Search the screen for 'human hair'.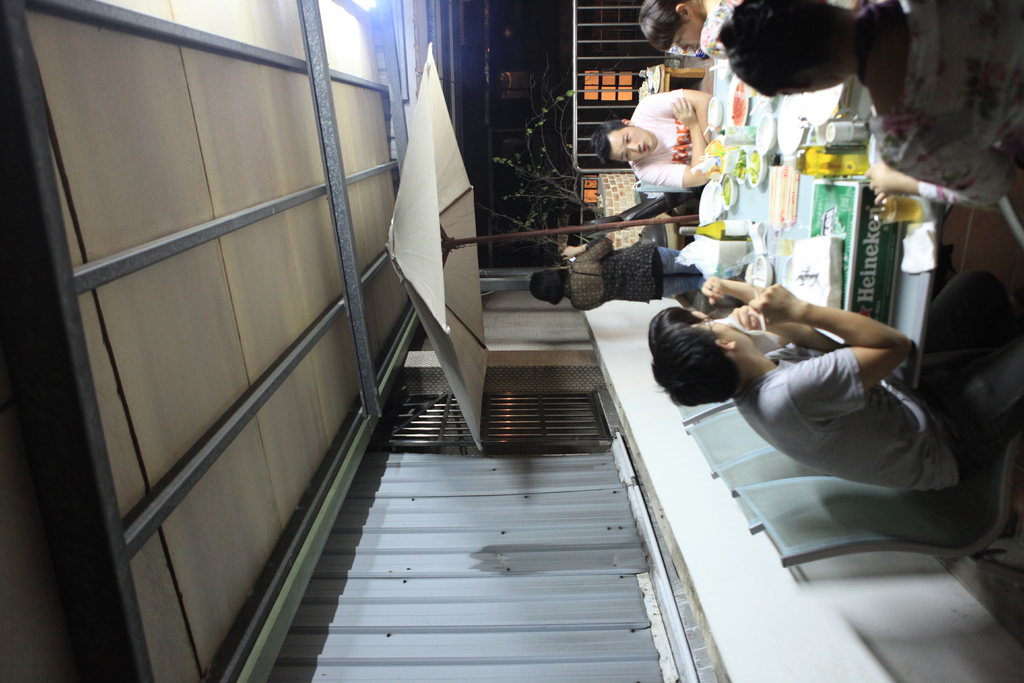
Found at region(649, 309, 741, 408).
